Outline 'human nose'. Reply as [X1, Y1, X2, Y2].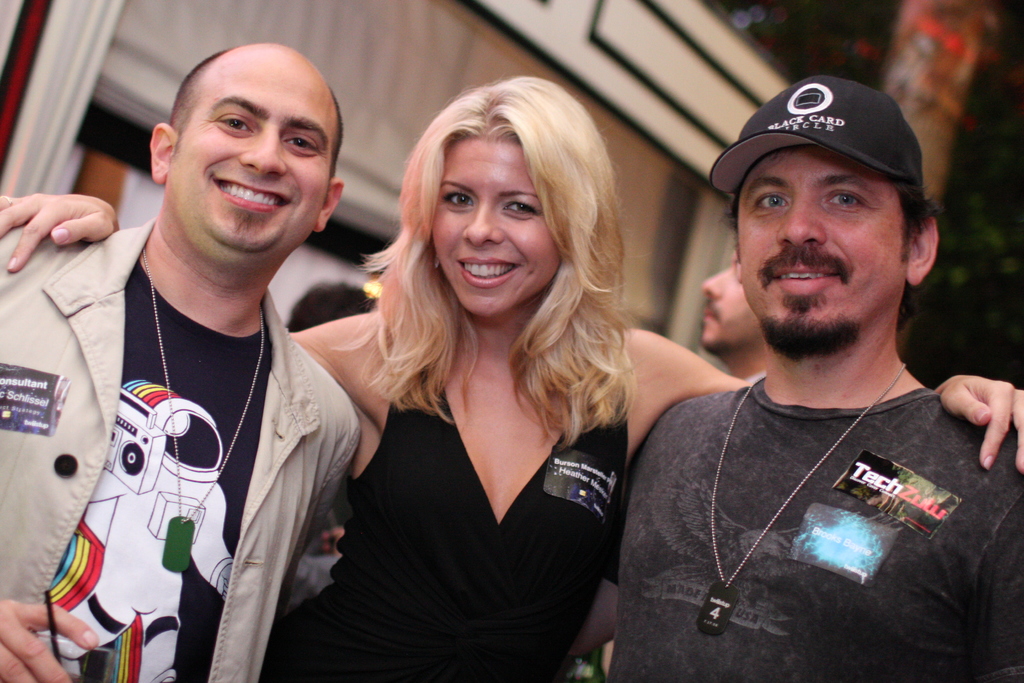
[698, 267, 729, 300].
